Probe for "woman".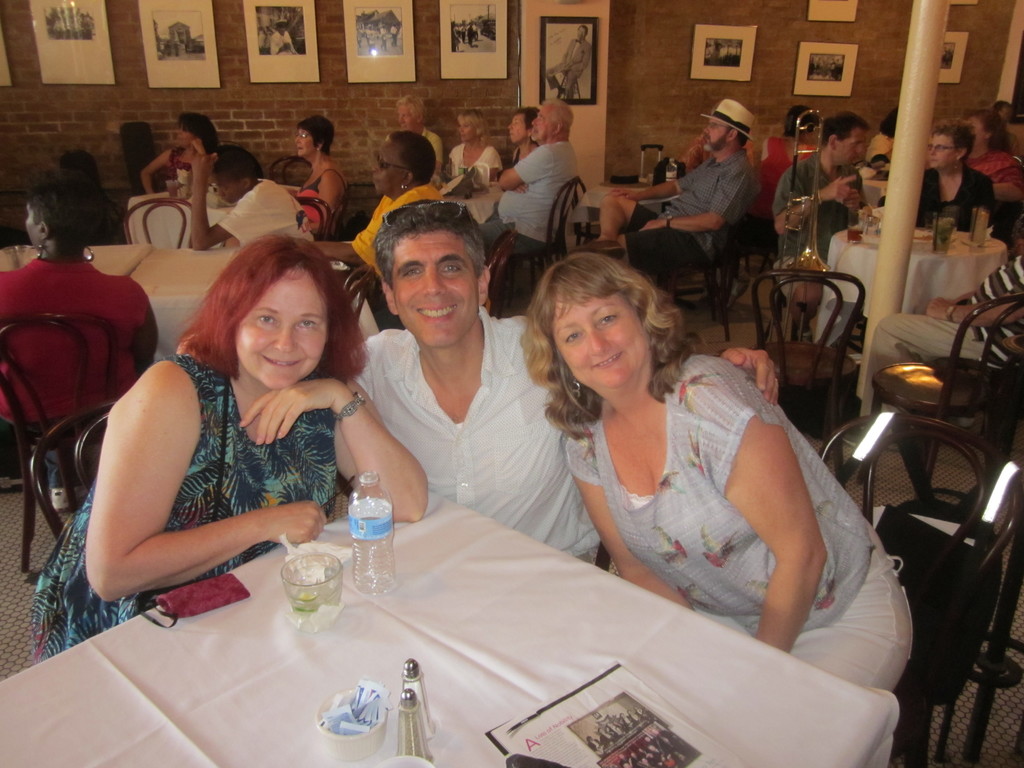
Probe result: crop(0, 167, 160, 434).
